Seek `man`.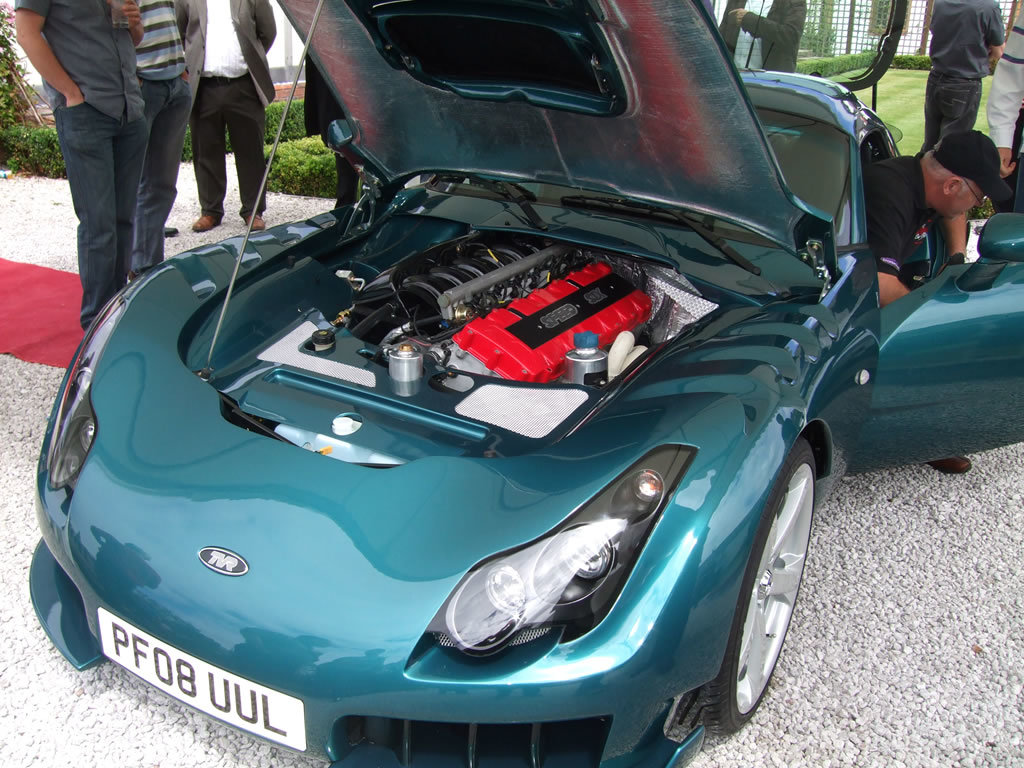
select_region(986, 3, 1023, 213).
